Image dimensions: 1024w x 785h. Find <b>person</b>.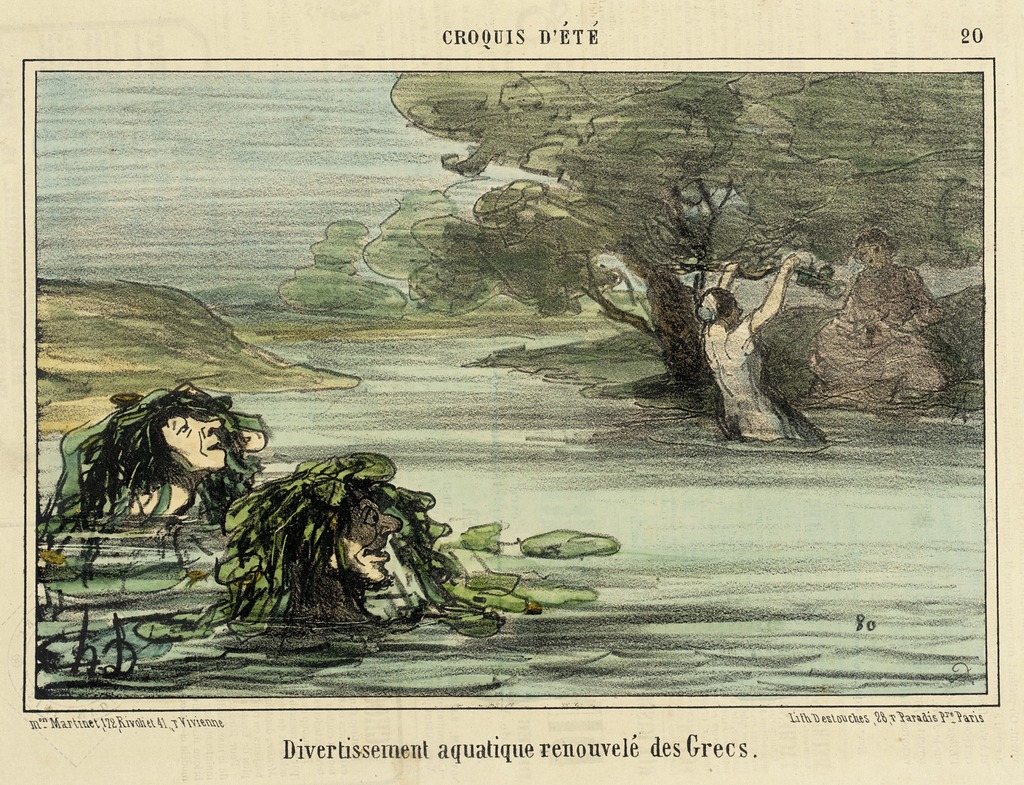
bbox=[691, 252, 811, 448].
